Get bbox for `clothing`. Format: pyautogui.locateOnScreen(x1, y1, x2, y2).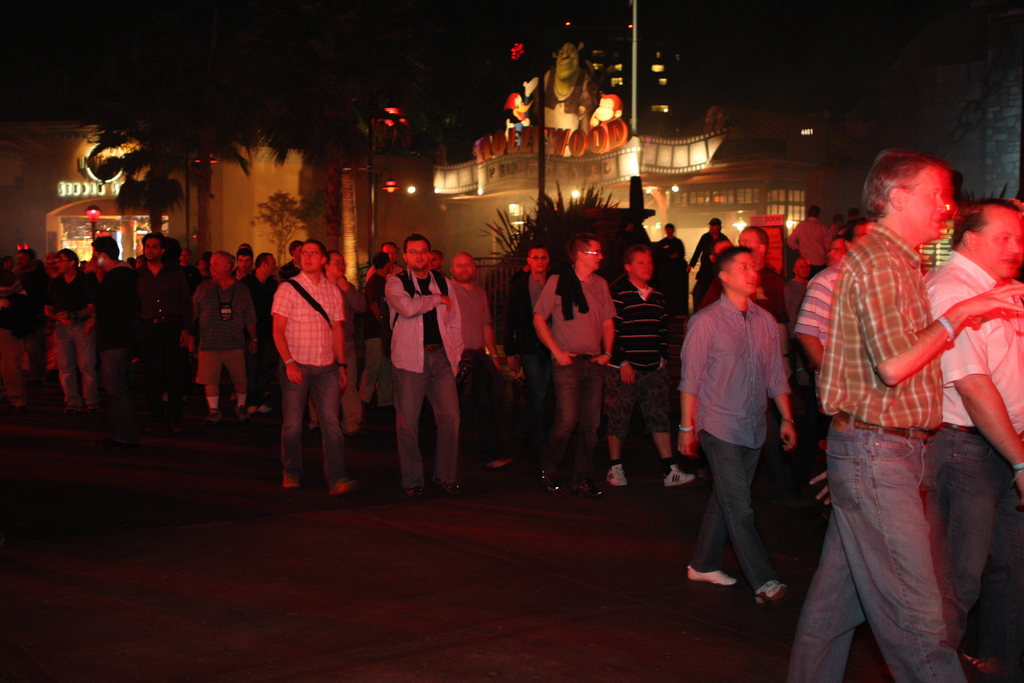
pyautogui.locateOnScreen(788, 214, 832, 273).
